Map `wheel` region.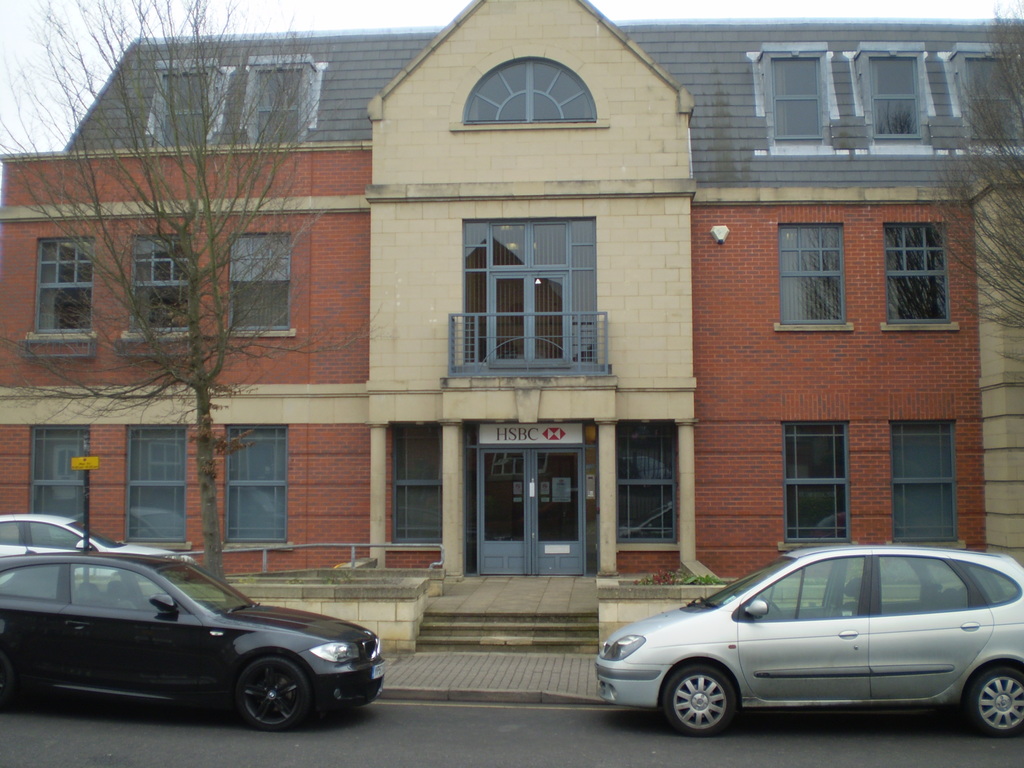
Mapped to (x1=227, y1=655, x2=314, y2=732).
